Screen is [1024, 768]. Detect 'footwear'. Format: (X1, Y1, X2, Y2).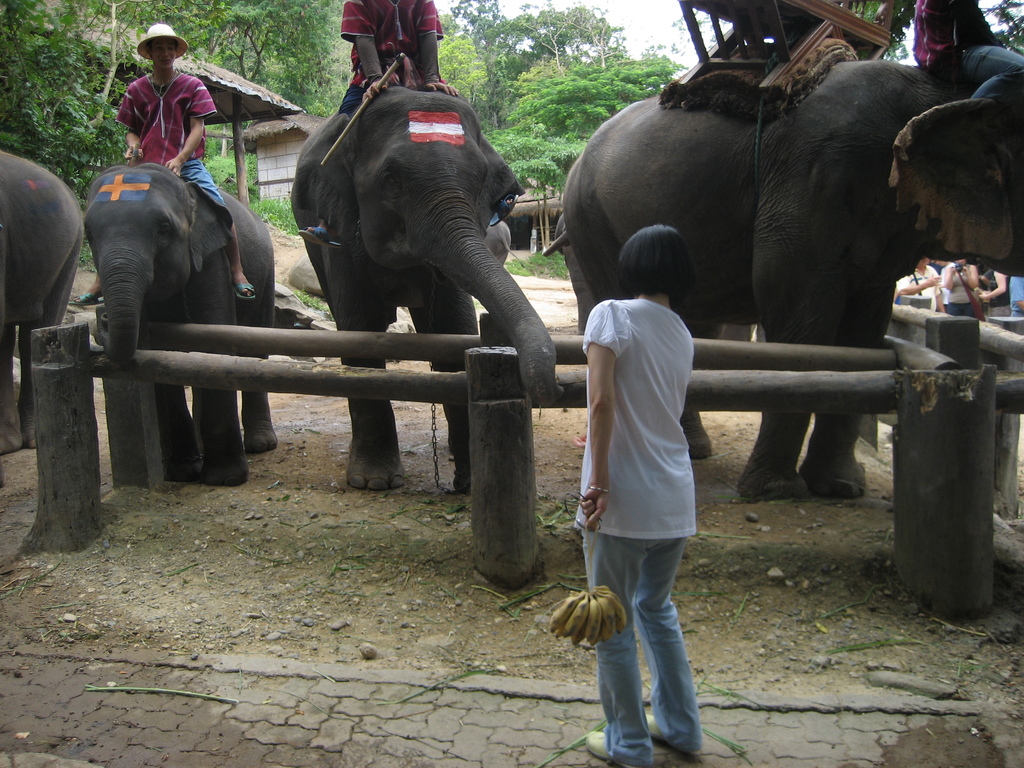
(233, 281, 257, 301).
